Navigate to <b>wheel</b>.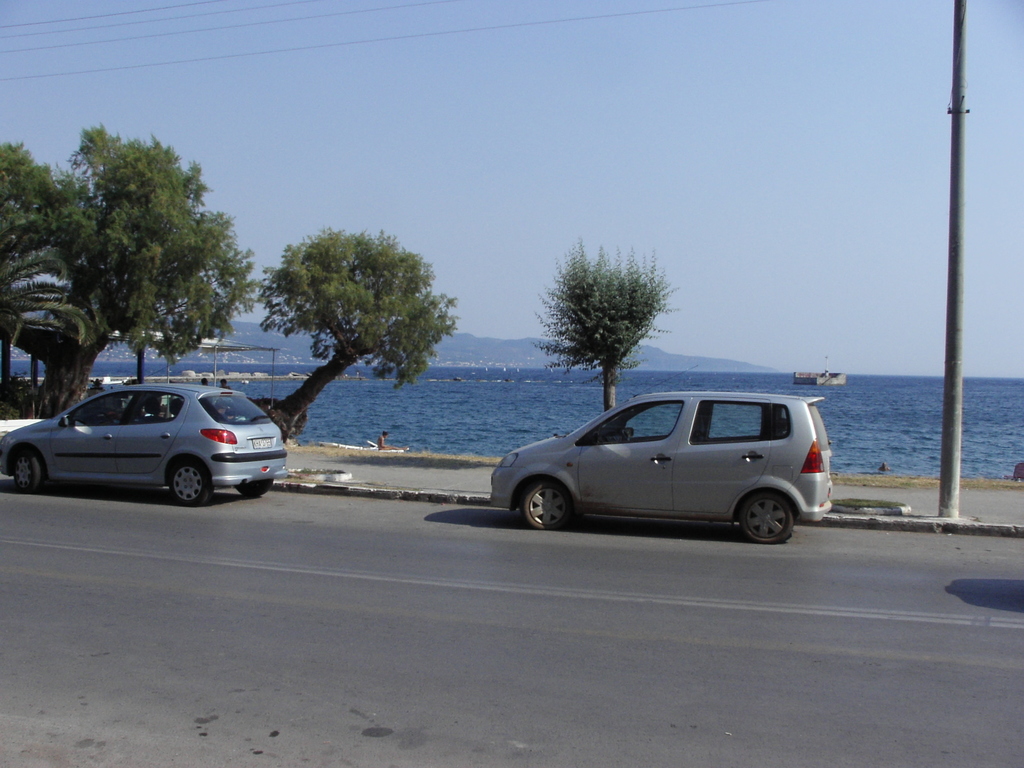
Navigation target: [520,478,576,531].
